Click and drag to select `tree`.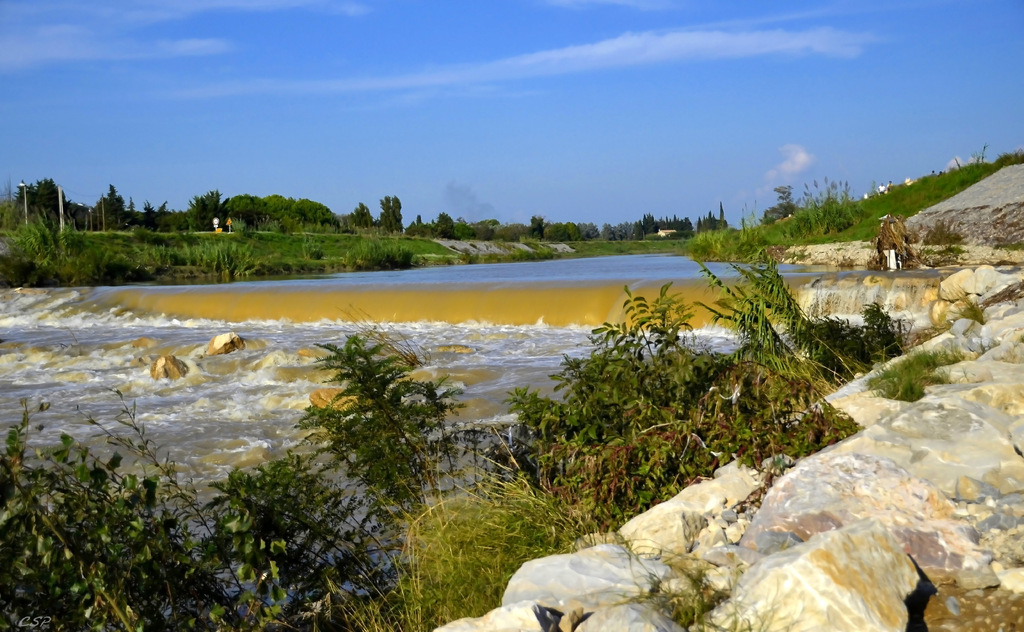
Selection: [x1=765, y1=179, x2=802, y2=218].
